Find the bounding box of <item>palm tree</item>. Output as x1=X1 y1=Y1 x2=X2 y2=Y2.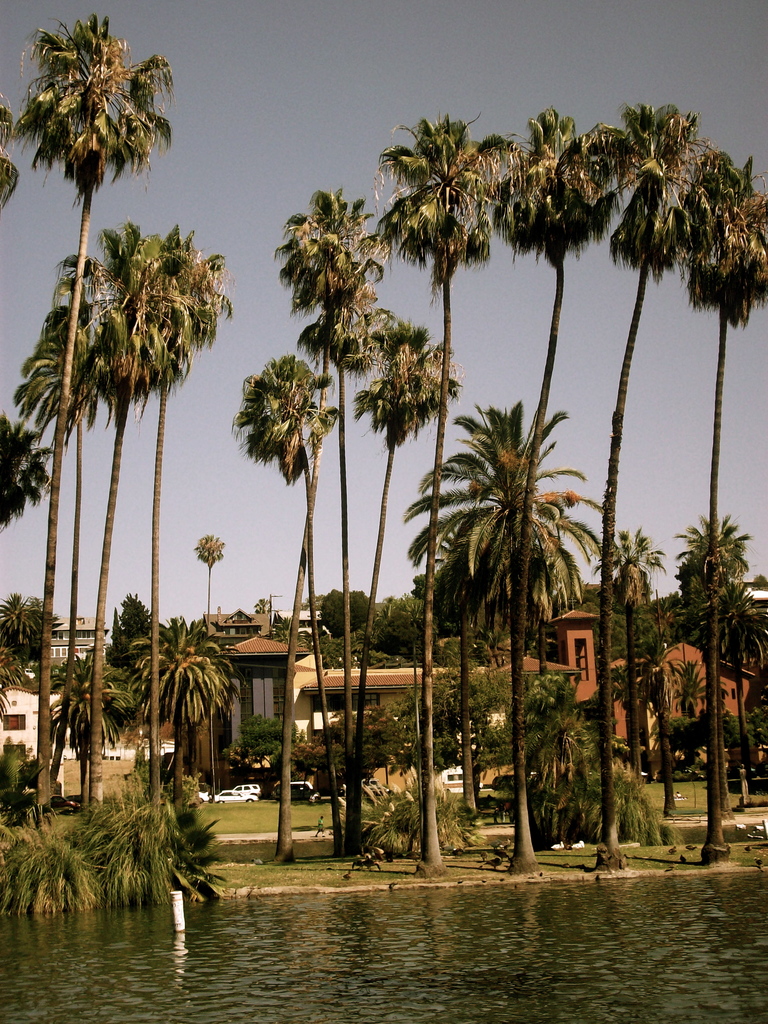
x1=673 y1=521 x2=734 y2=841.
